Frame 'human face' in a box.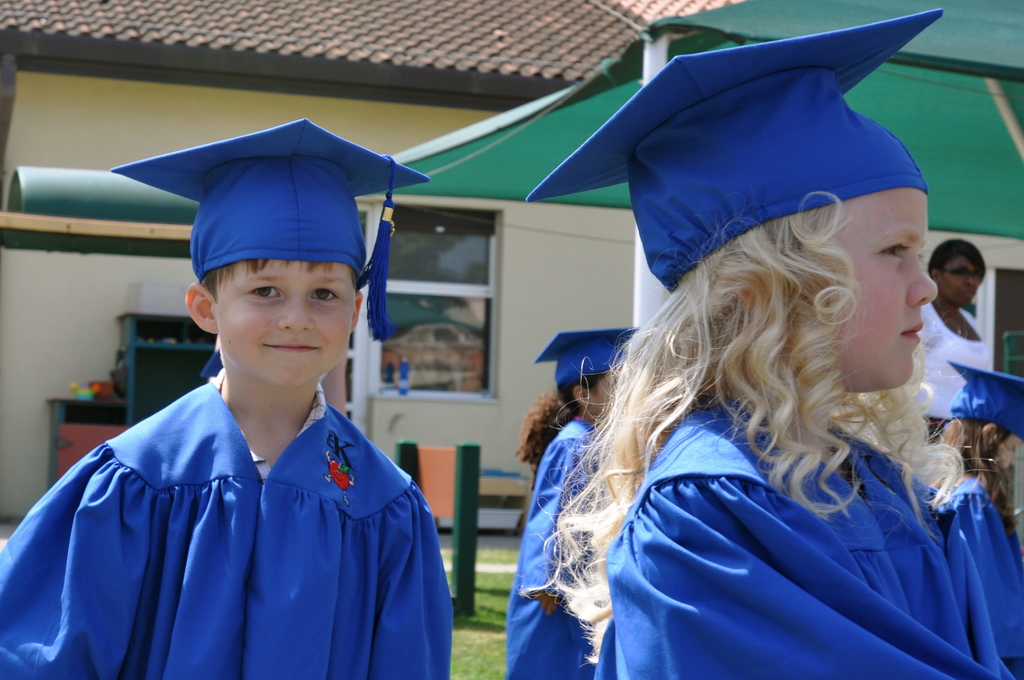
<region>797, 184, 948, 391</region>.
